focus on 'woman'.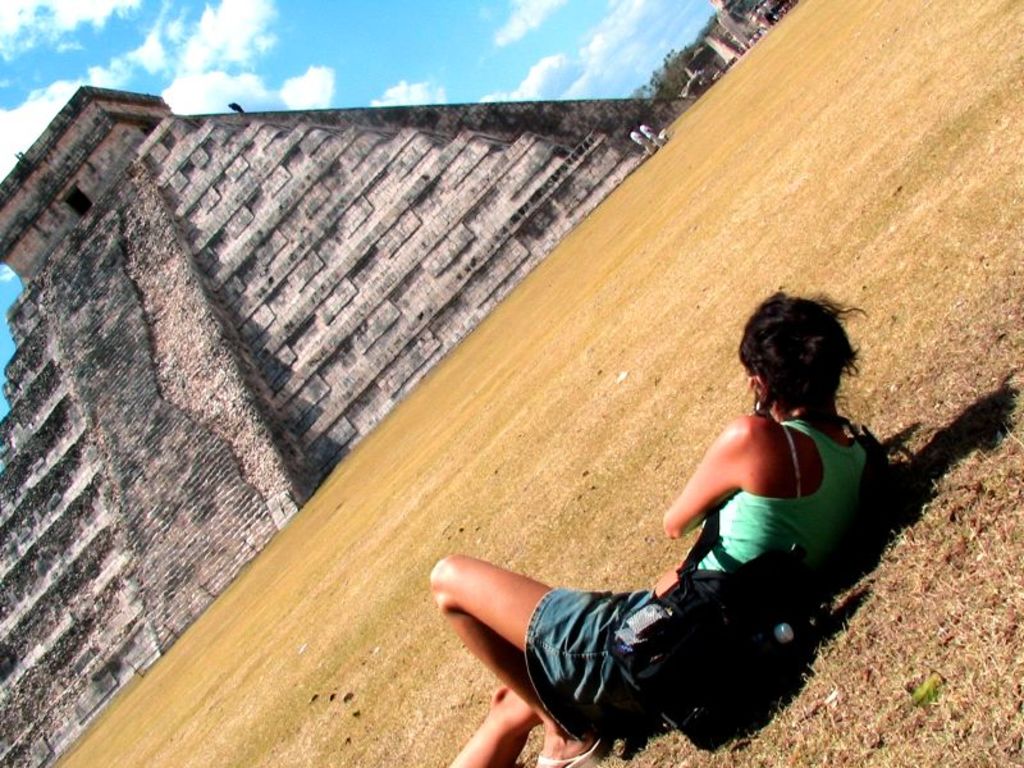
Focused at 426:273:904:767.
